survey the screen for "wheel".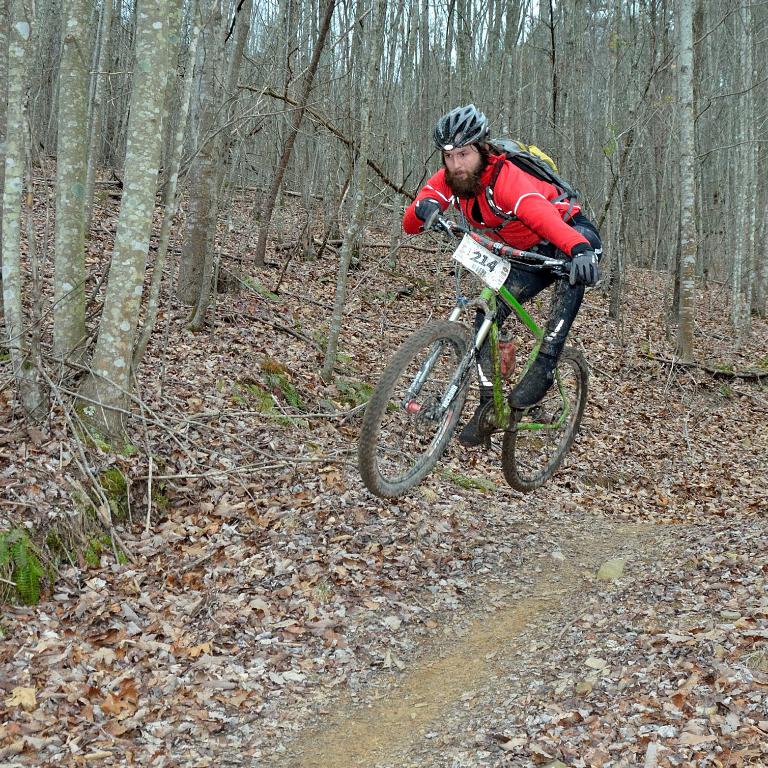
Survey found: box(501, 338, 592, 484).
